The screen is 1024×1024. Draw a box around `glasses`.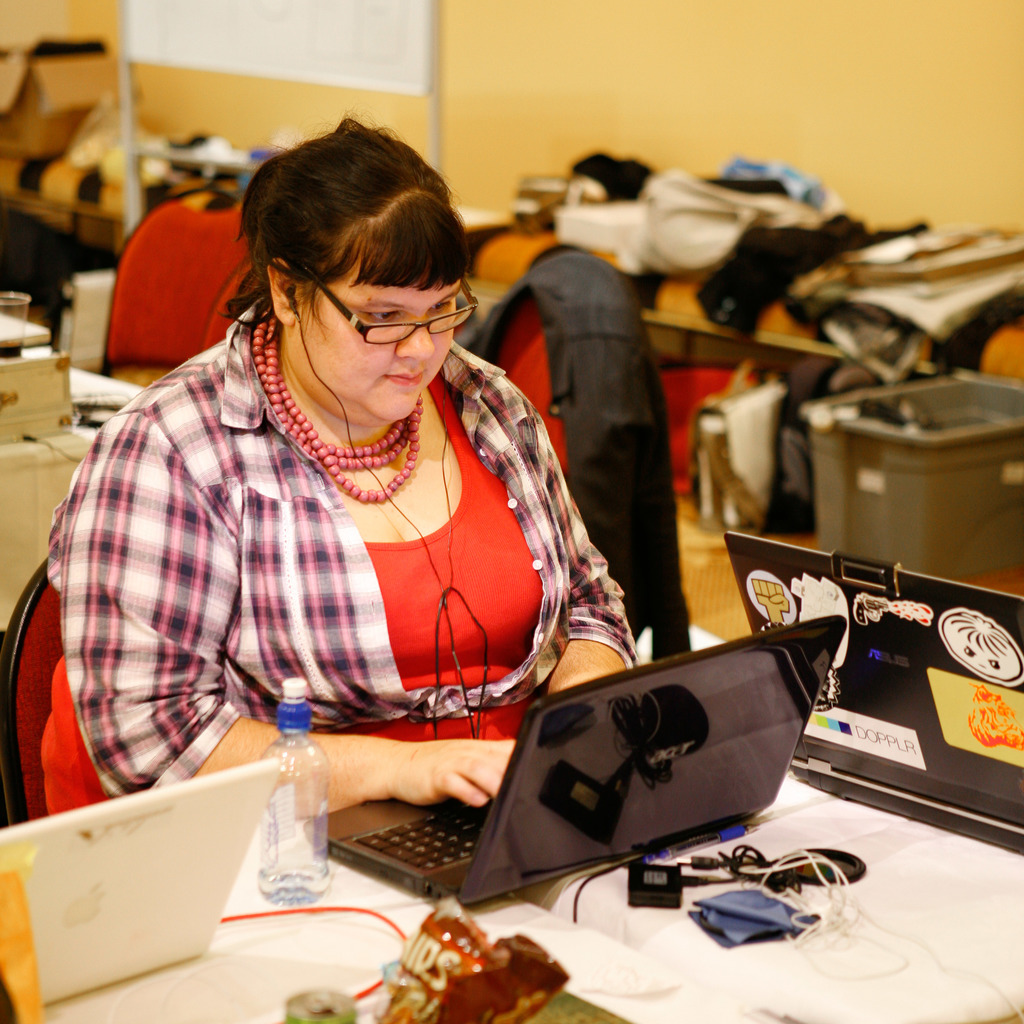
304, 274, 481, 346.
